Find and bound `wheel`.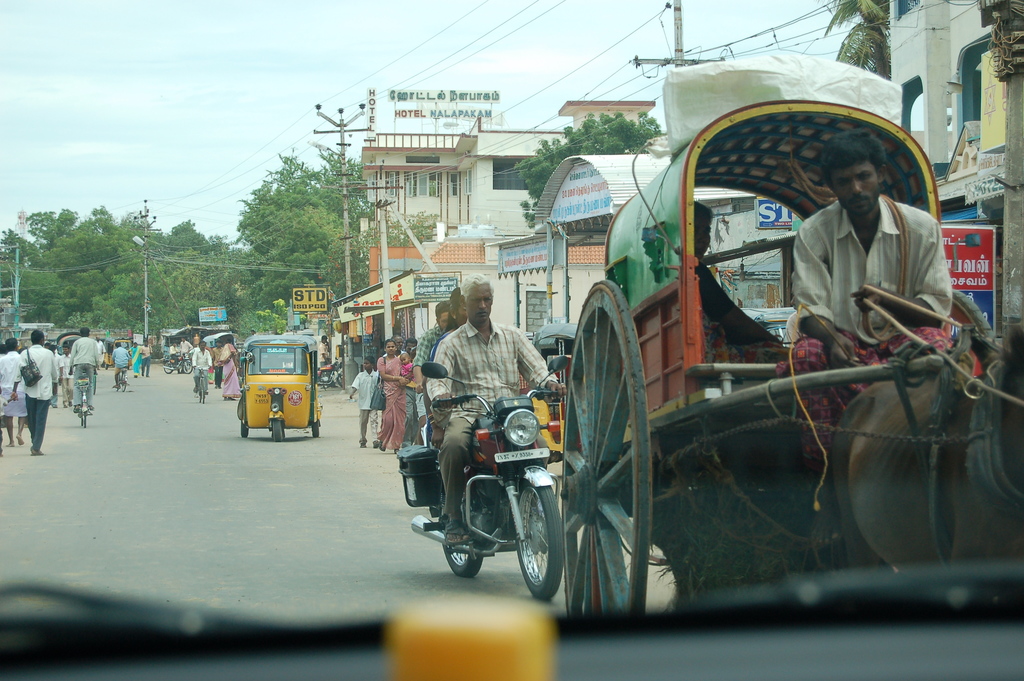
Bound: [574,269,662,593].
